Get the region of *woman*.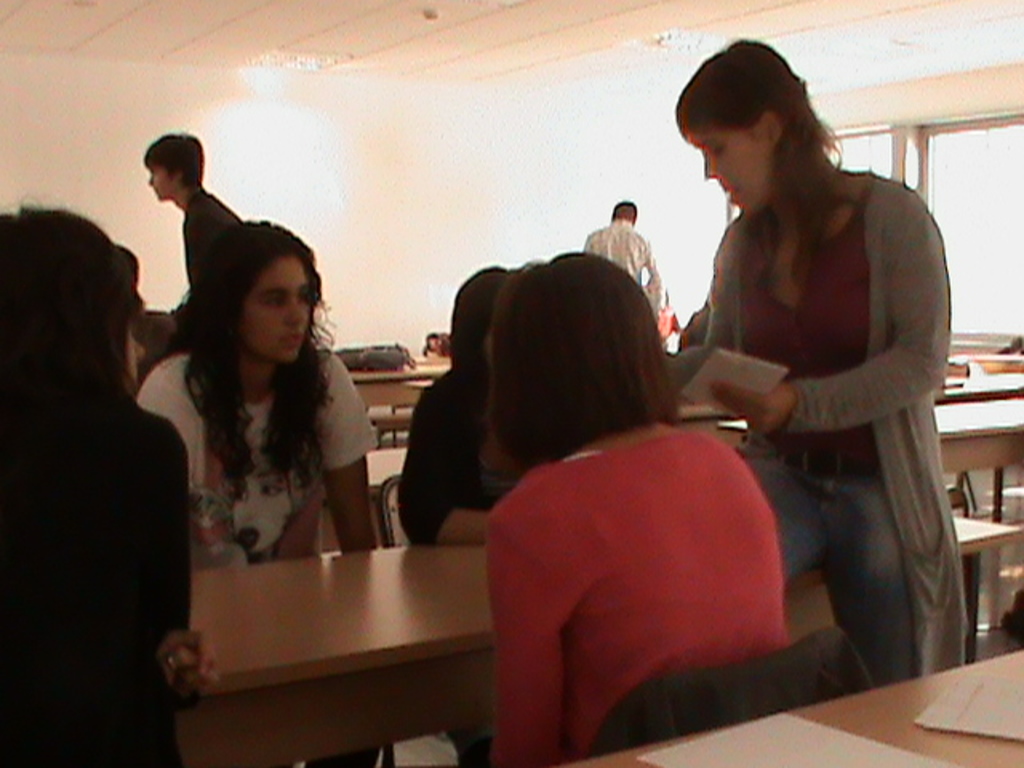
[x1=662, y1=29, x2=963, y2=682].
